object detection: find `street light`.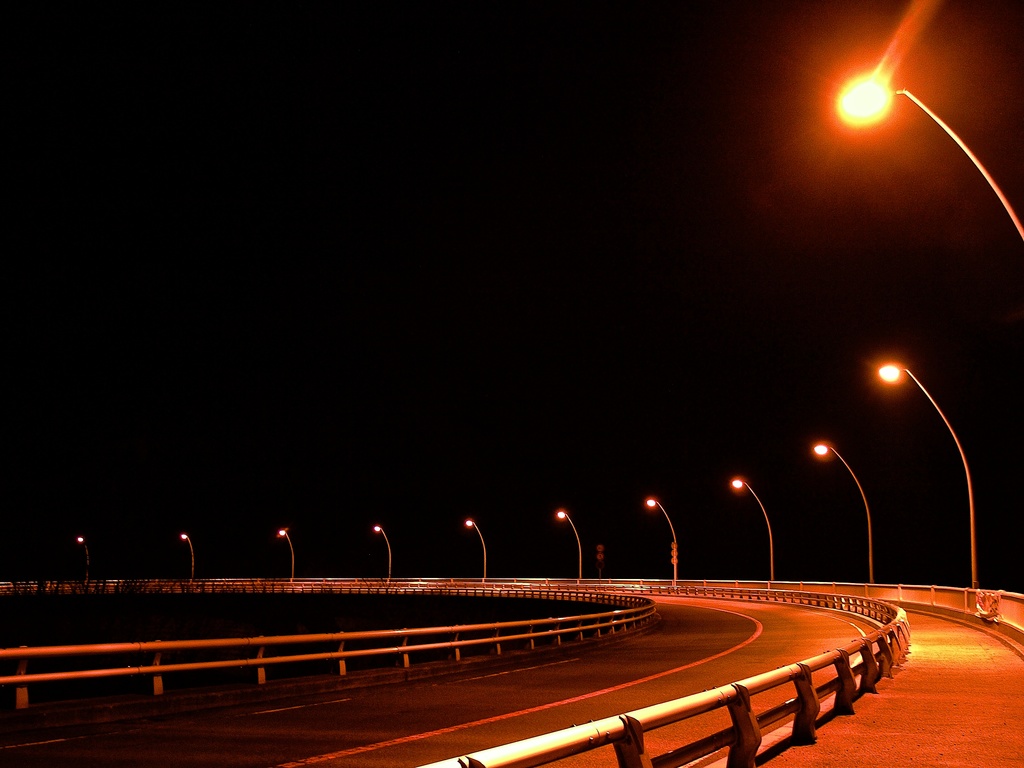
[273, 527, 300, 589].
